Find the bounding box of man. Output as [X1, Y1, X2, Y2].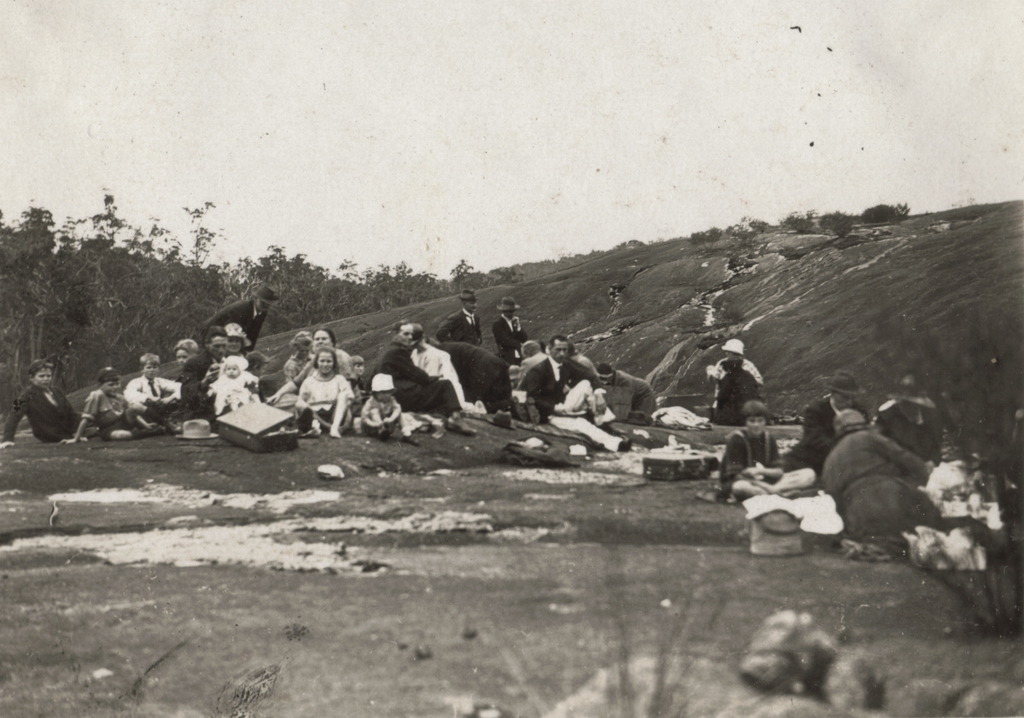
[699, 337, 761, 416].
